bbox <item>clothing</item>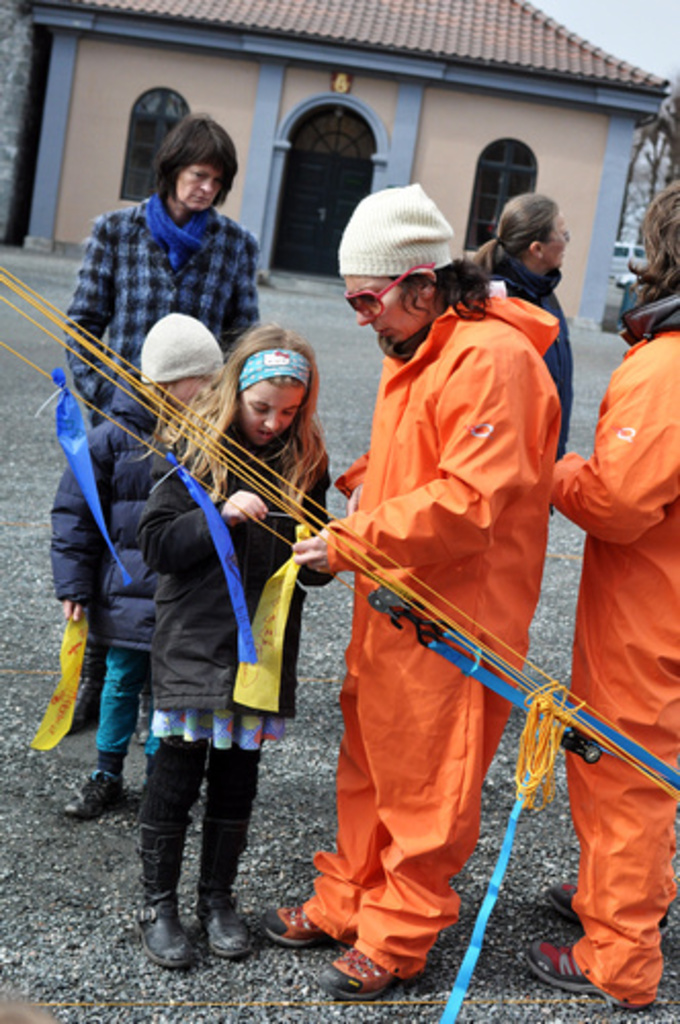
bbox(137, 412, 340, 774)
